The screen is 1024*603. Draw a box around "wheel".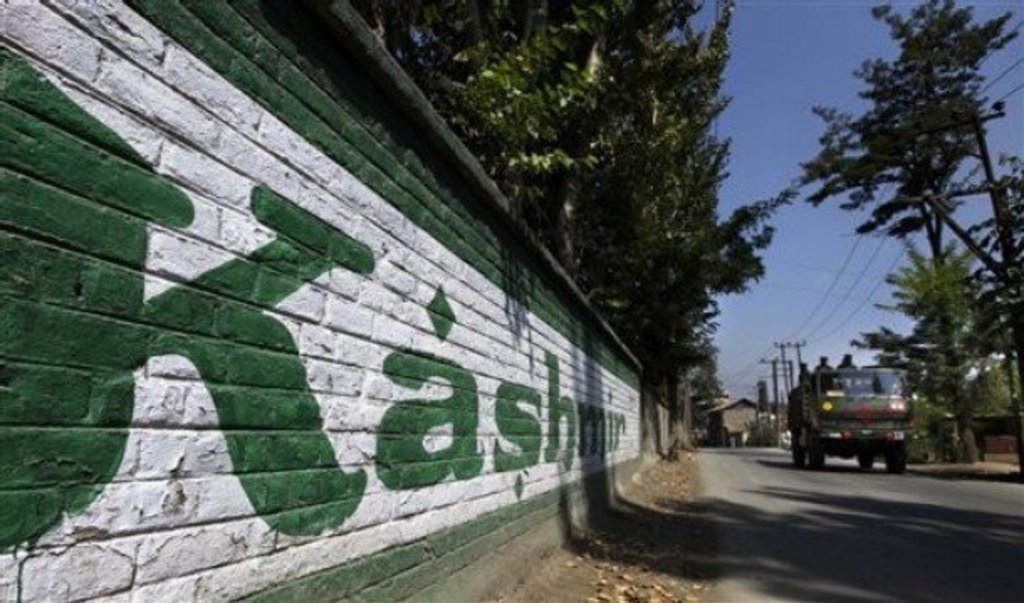
{"x1": 885, "y1": 455, "x2": 906, "y2": 475}.
